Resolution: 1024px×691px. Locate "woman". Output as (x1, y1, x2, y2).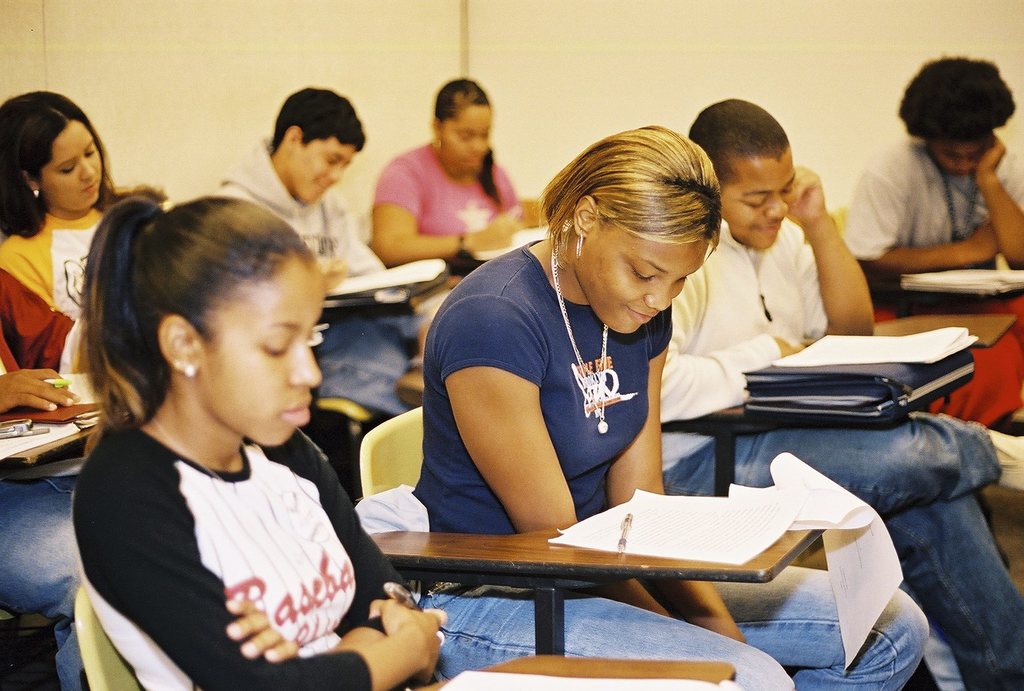
(349, 117, 923, 690).
